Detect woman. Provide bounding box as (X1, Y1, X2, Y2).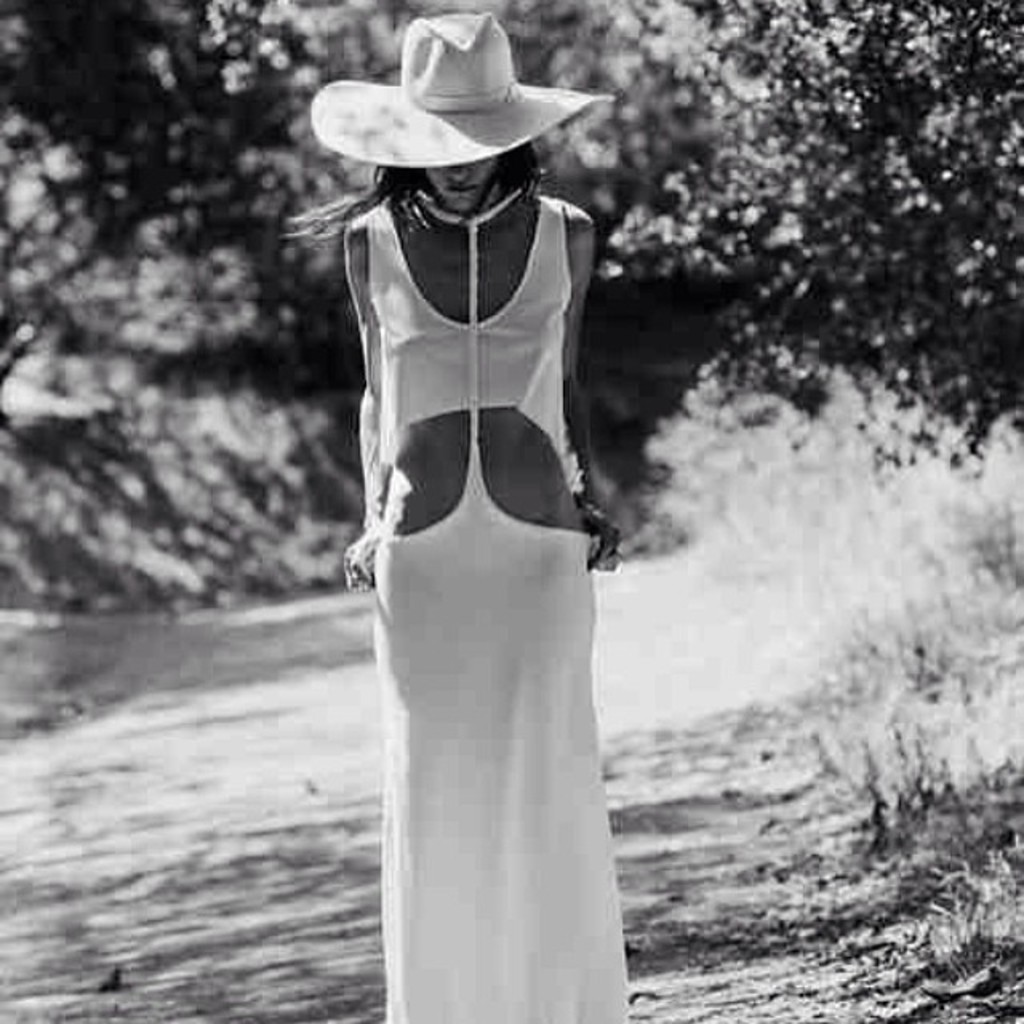
(317, 0, 661, 1023).
